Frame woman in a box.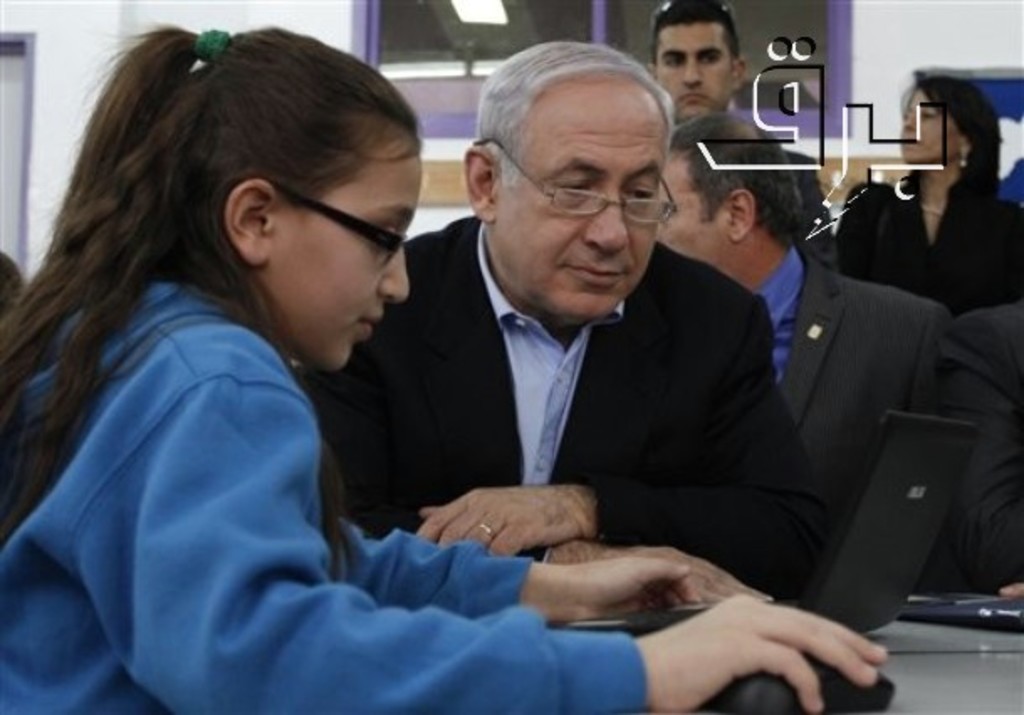
{"x1": 838, "y1": 77, "x2": 1022, "y2": 319}.
